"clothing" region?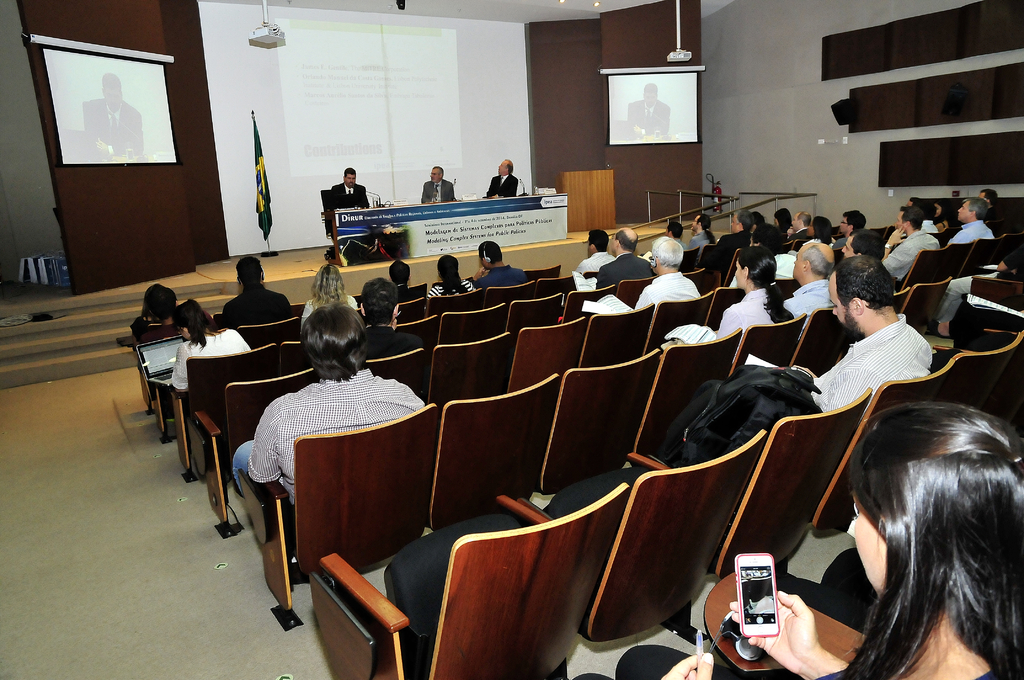
x1=922 y1=219 x2=938 y2=232
